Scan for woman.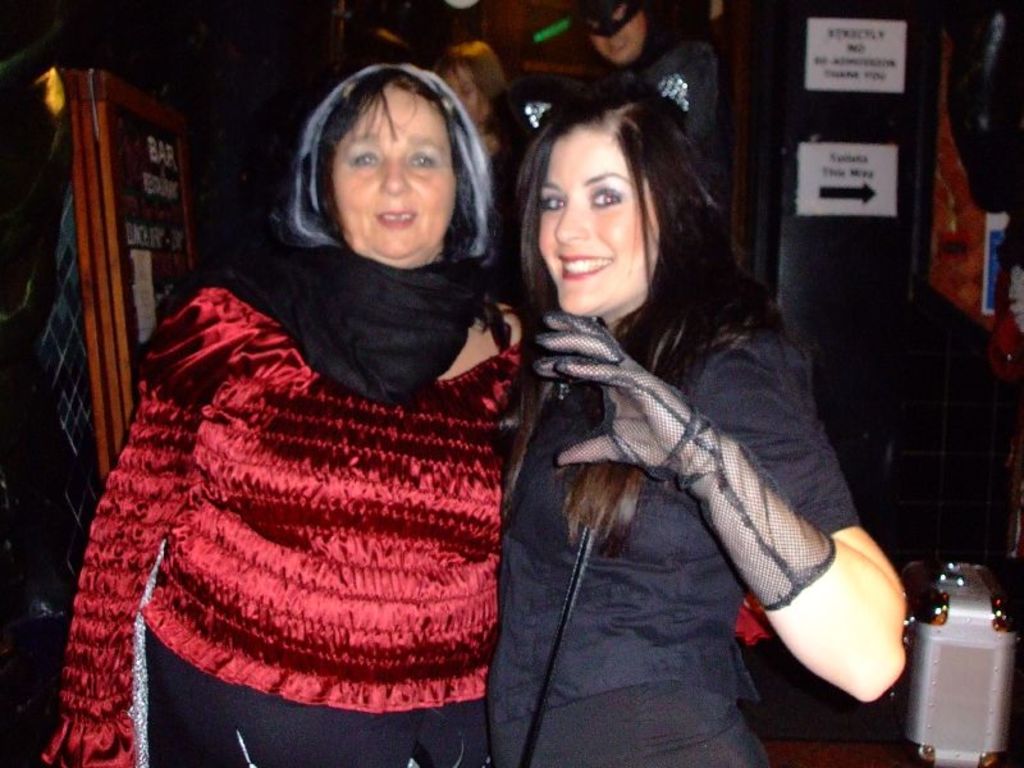
Scan result: pyautogui.locateOnScreen(426, 35, 536, 261).
